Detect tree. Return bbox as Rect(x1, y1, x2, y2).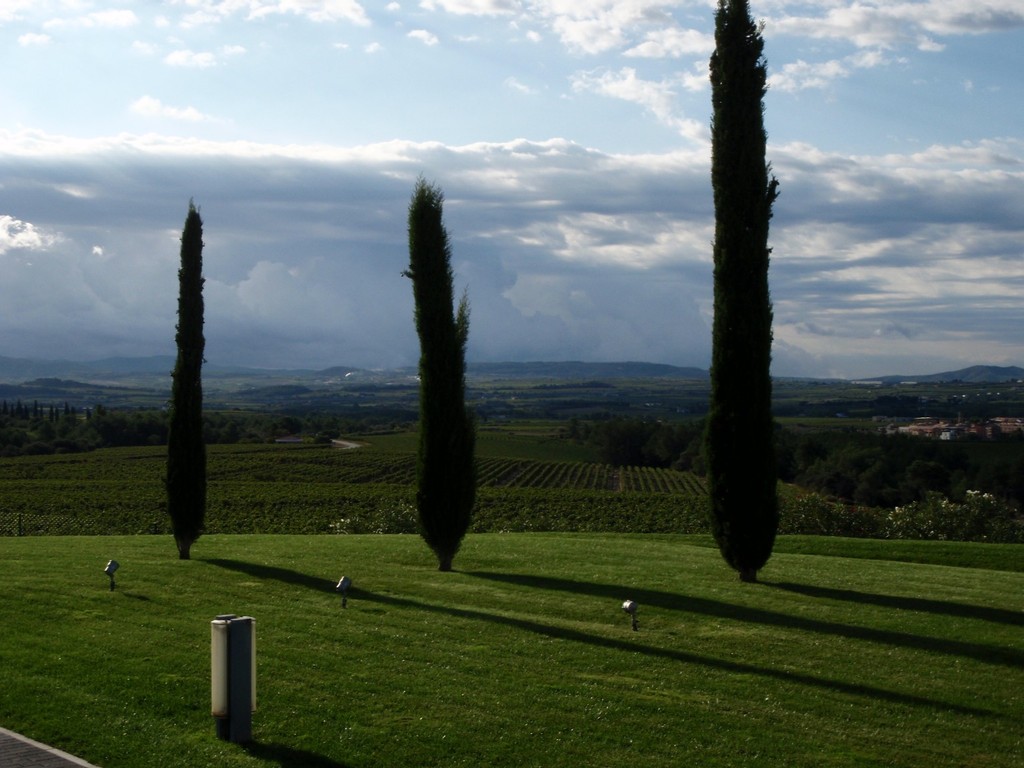
Rect(349, 402, 361, 413).
